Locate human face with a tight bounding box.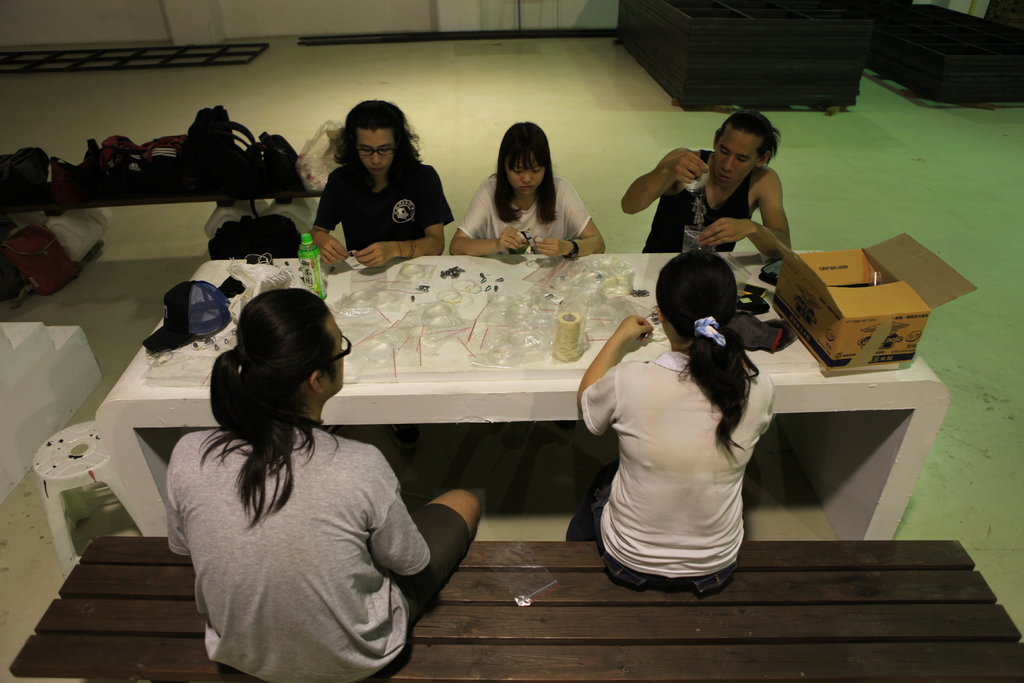
499:145:547:197.
